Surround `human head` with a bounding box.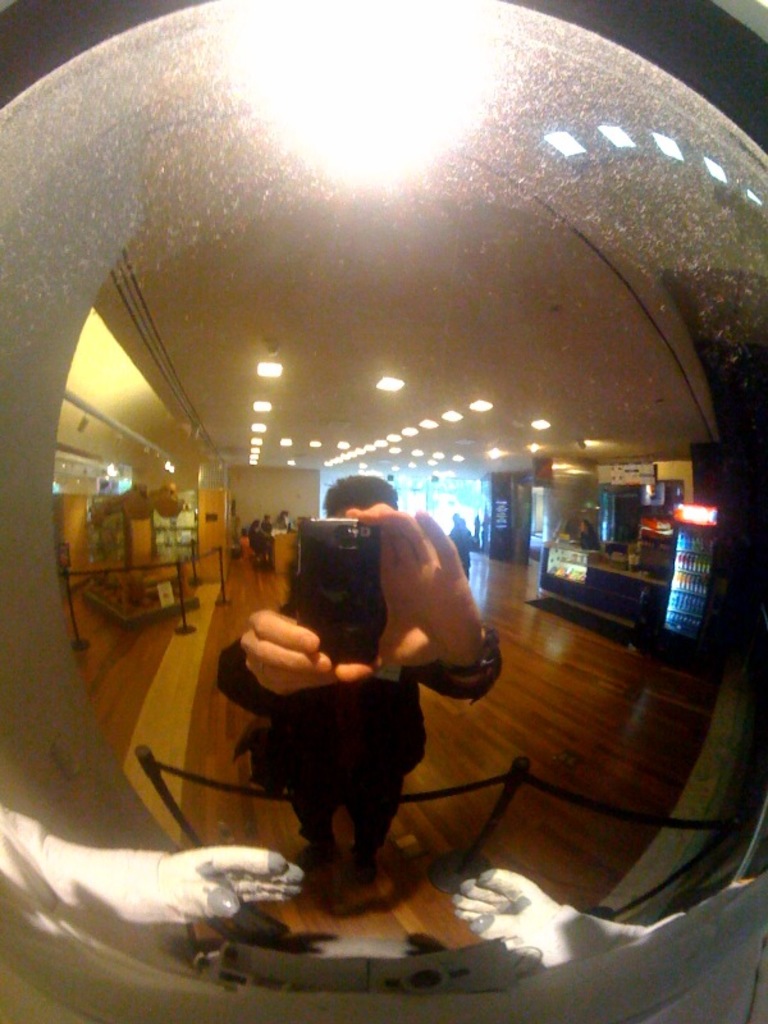
select_region(326, 475, 396, 517).
